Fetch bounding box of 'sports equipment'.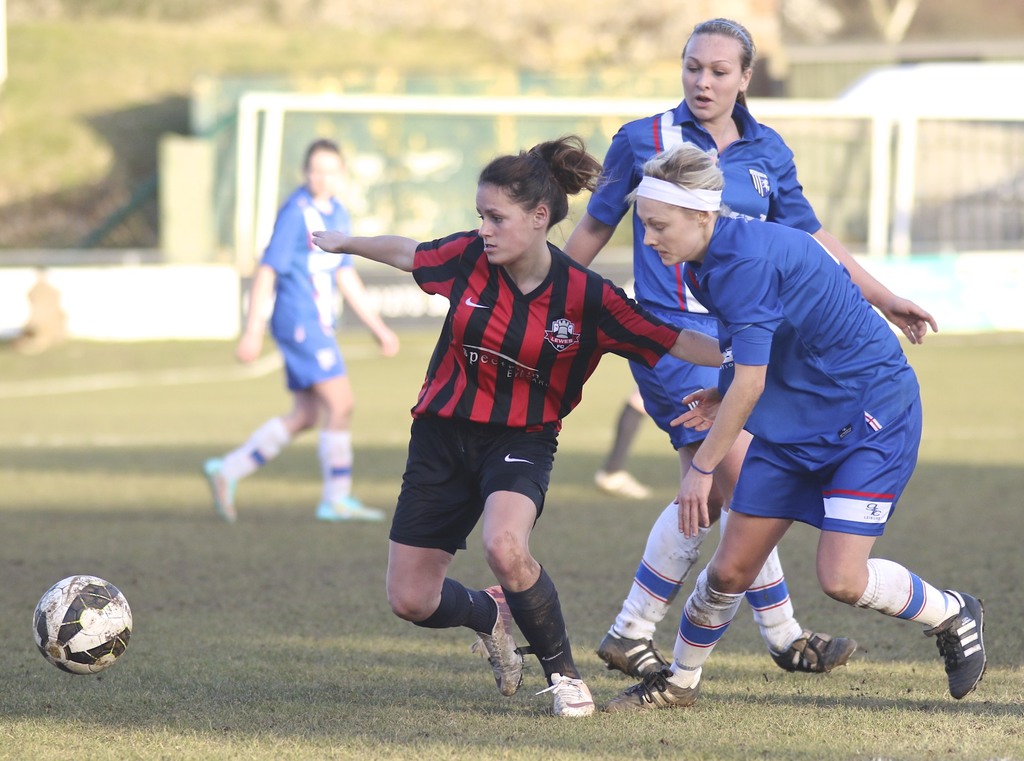
Bbox: <bbox>196, 456, 241, 527</bbox>.
